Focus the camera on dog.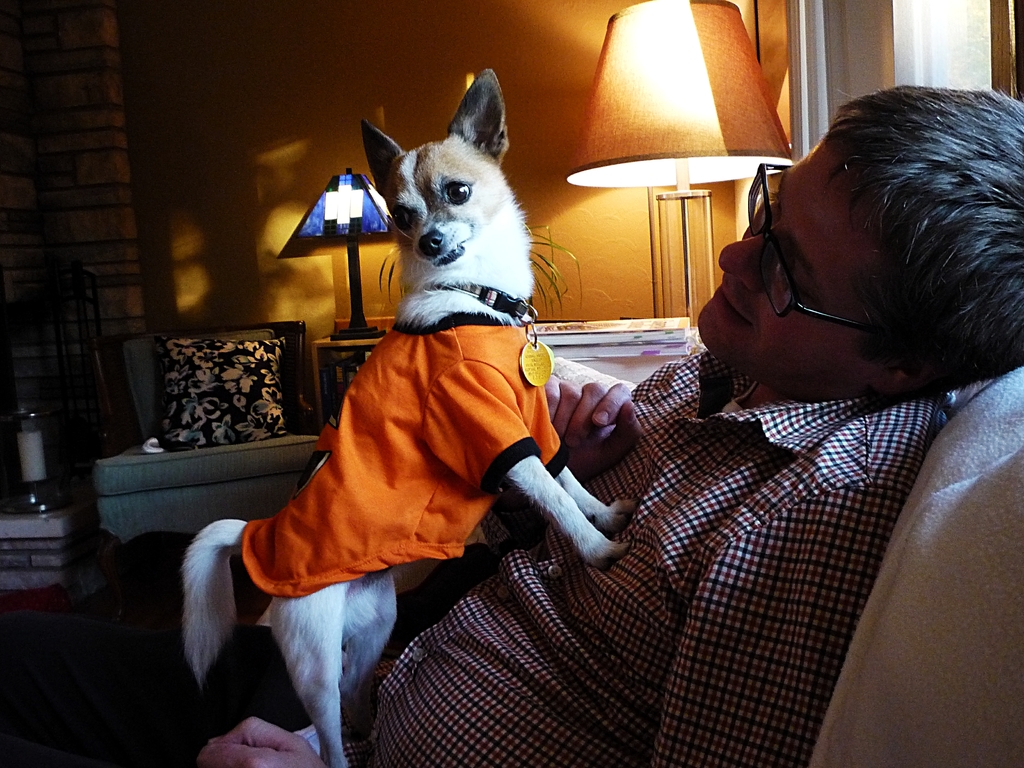
Focus region: (left=184, top=66, right=641, bottom=767).
